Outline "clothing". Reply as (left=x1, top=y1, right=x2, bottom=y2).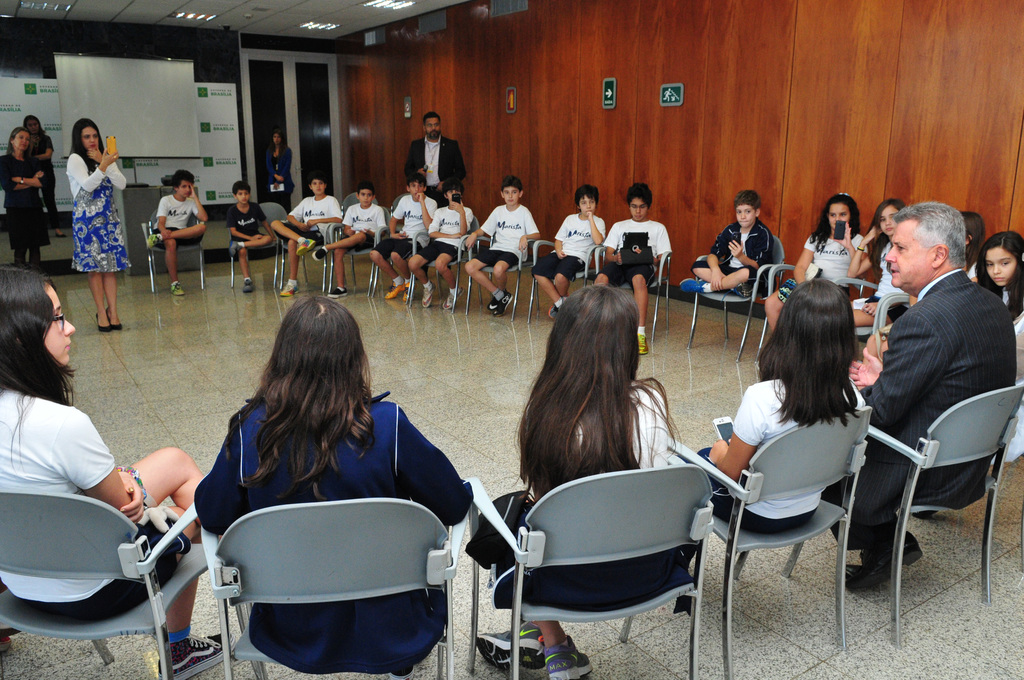
(left=695, top=369, right=868, bottom=538).
